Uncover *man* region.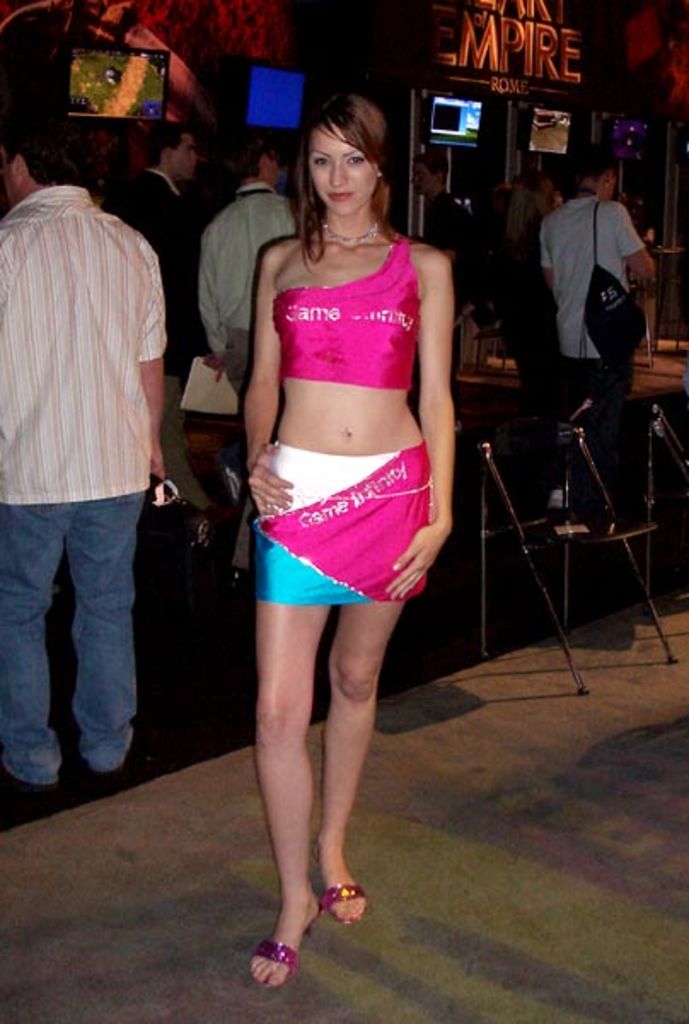
Uncovered: detection(186, 133, 317, 602).
